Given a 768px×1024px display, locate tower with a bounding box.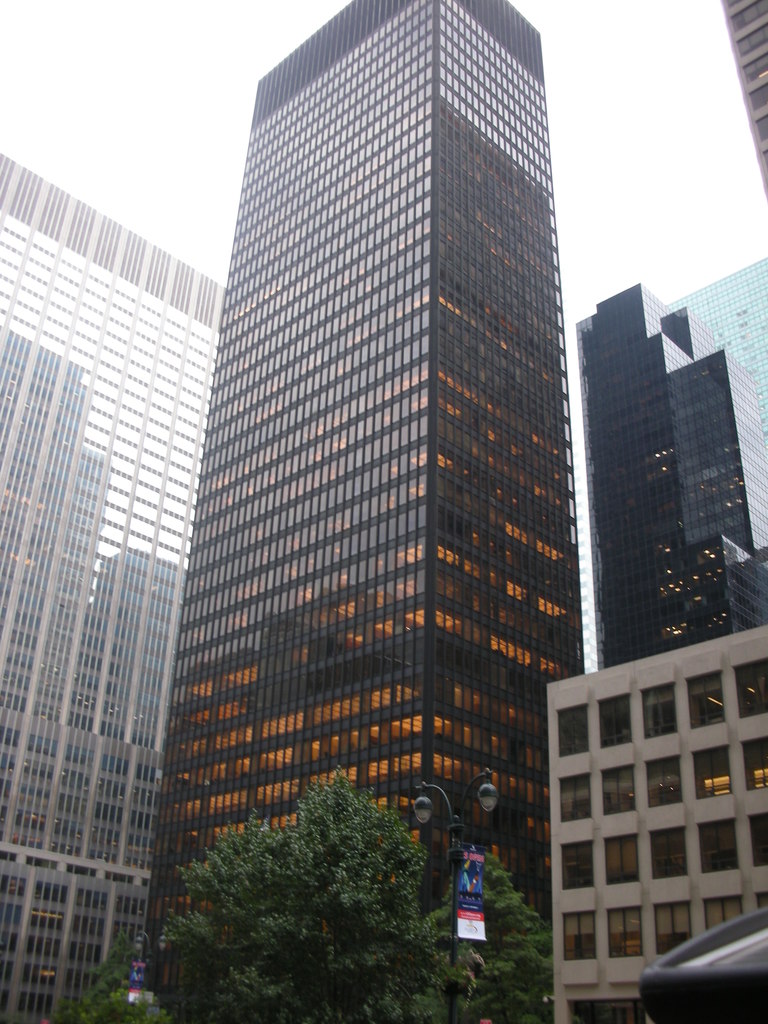
Located: 143,0,585,1023.
